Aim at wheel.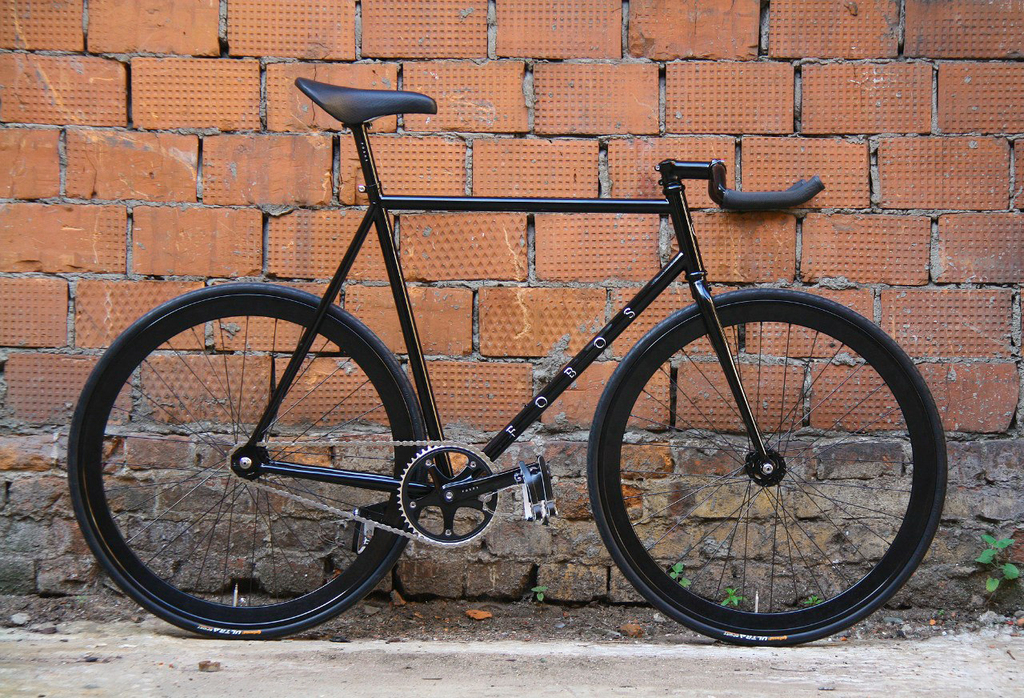
Aimed at (584, 291, 943, 646).
